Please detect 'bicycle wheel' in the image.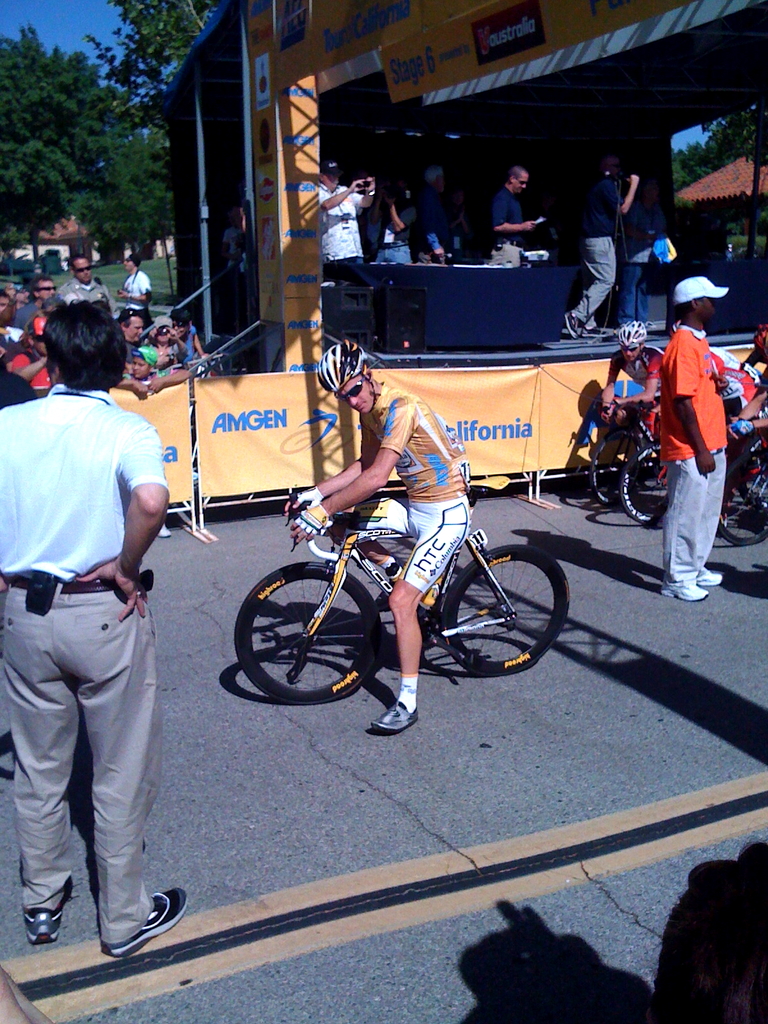
234 556 383 708.
